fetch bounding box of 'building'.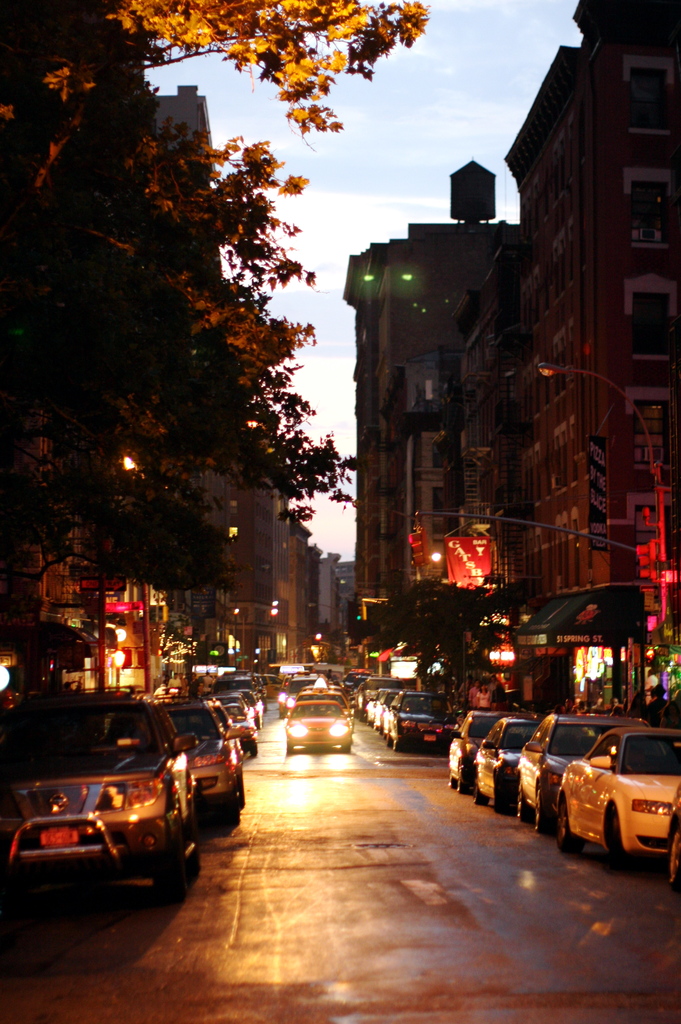
Bbox: detection(340, 0, 680, 727).
